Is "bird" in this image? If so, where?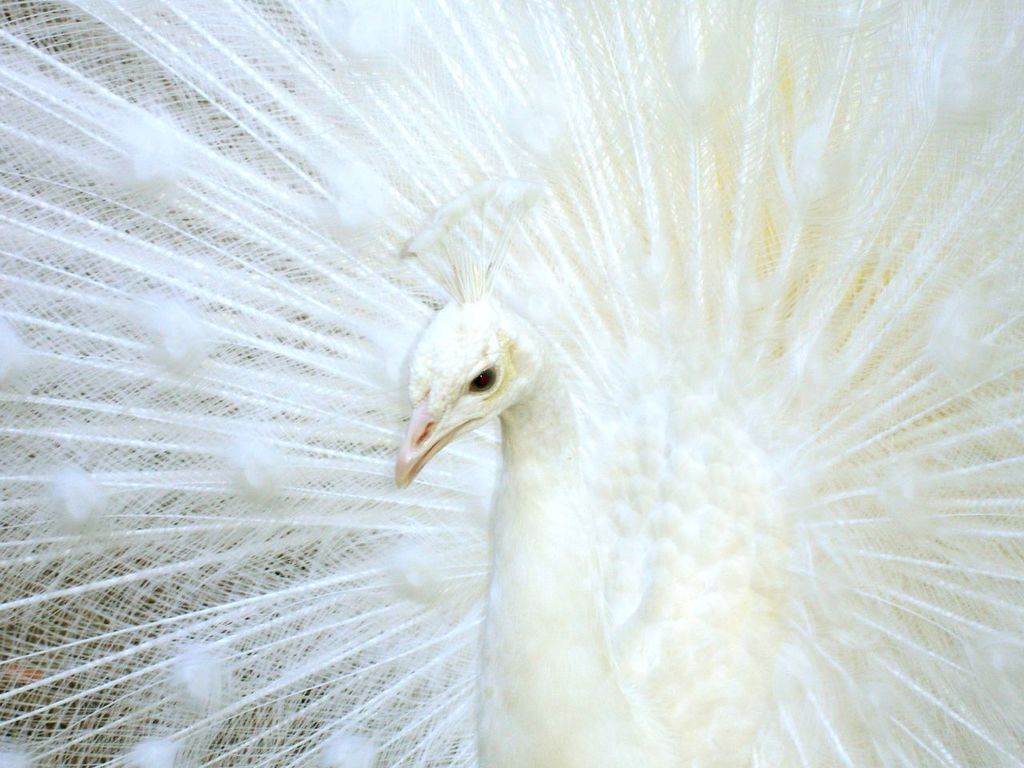
Yes, at crop(126, 44, 1023, 744).
